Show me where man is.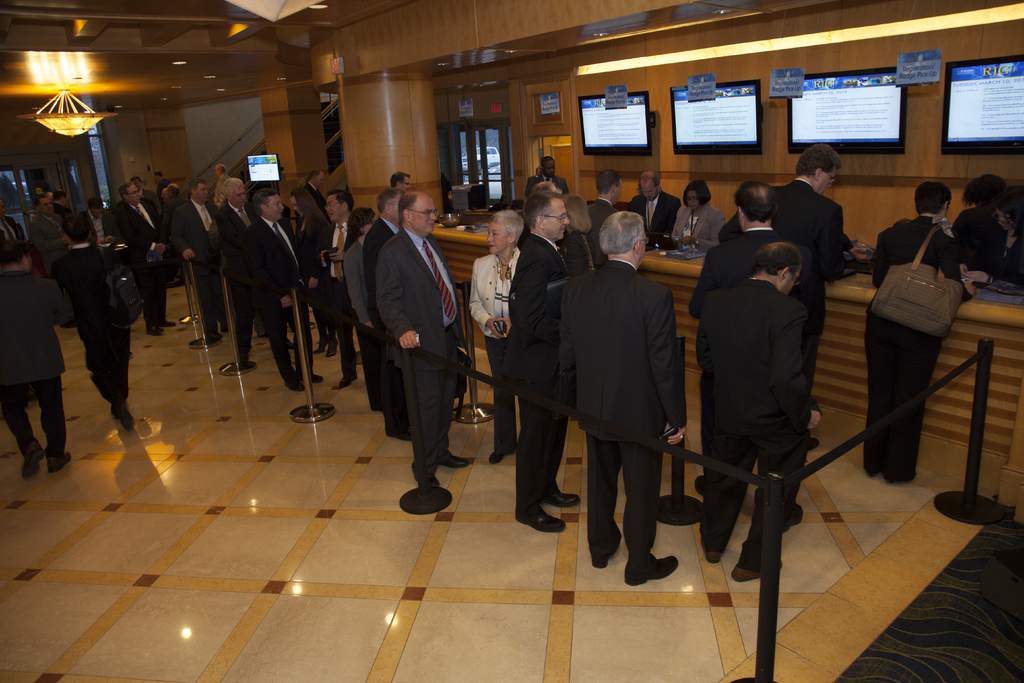
man is at 251/185/326/386.
